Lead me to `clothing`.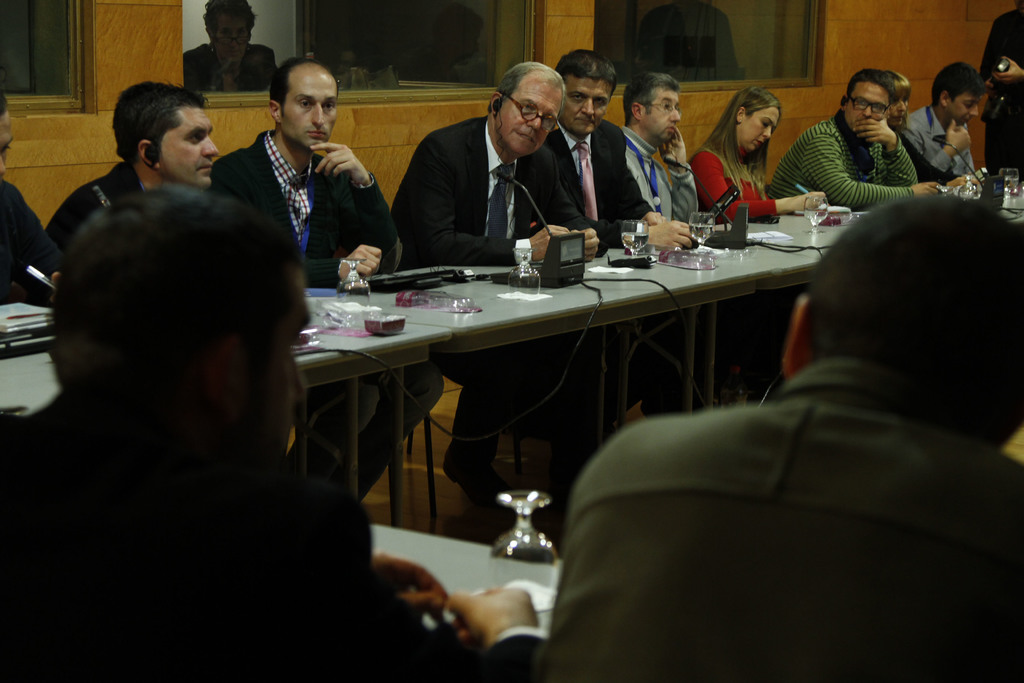
Lead to crop(676, 140, 788, 222).
